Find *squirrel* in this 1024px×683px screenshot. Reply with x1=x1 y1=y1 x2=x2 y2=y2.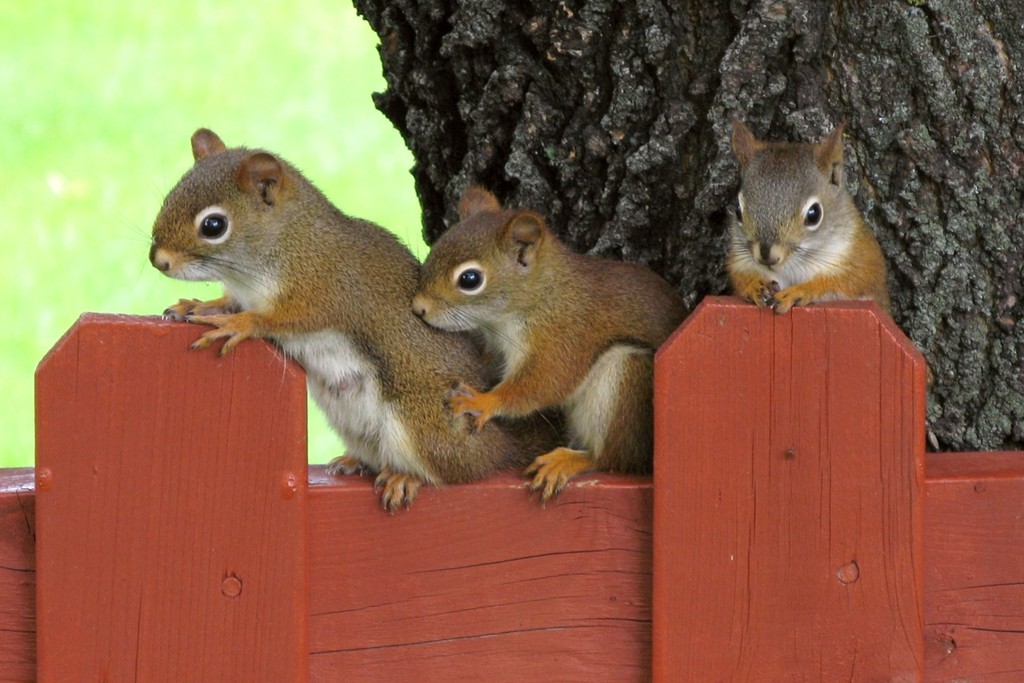
x1=143 y1=130 x2=515 y2=513.
